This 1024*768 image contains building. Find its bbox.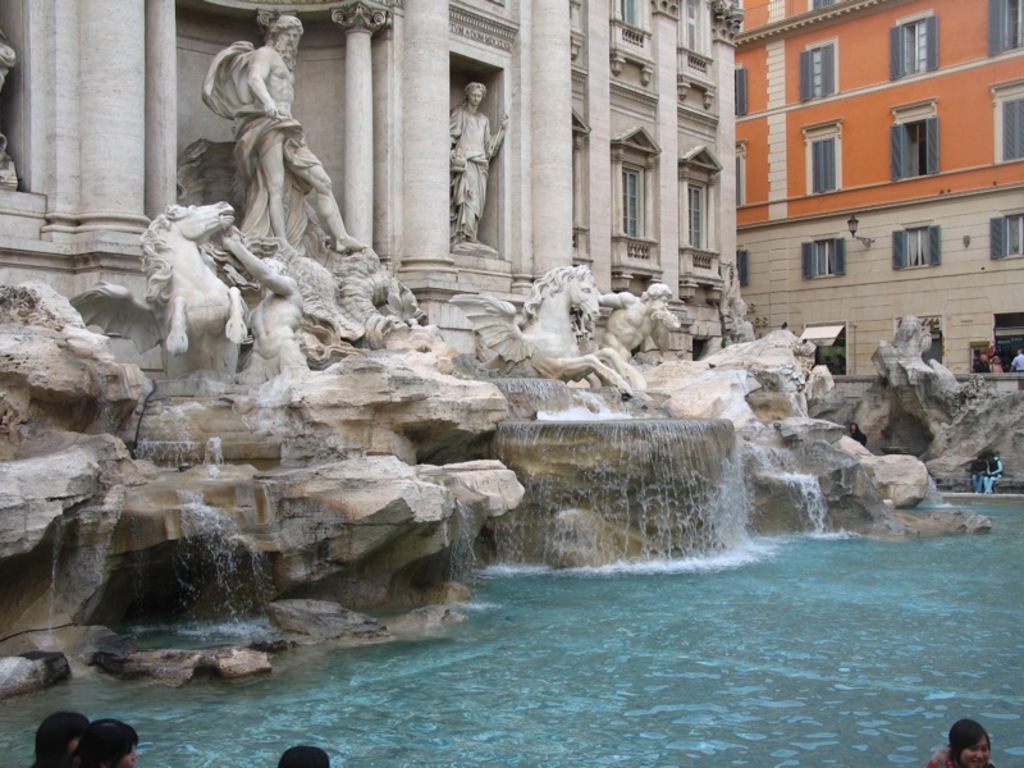
<box>0,0,756,355</box>.
